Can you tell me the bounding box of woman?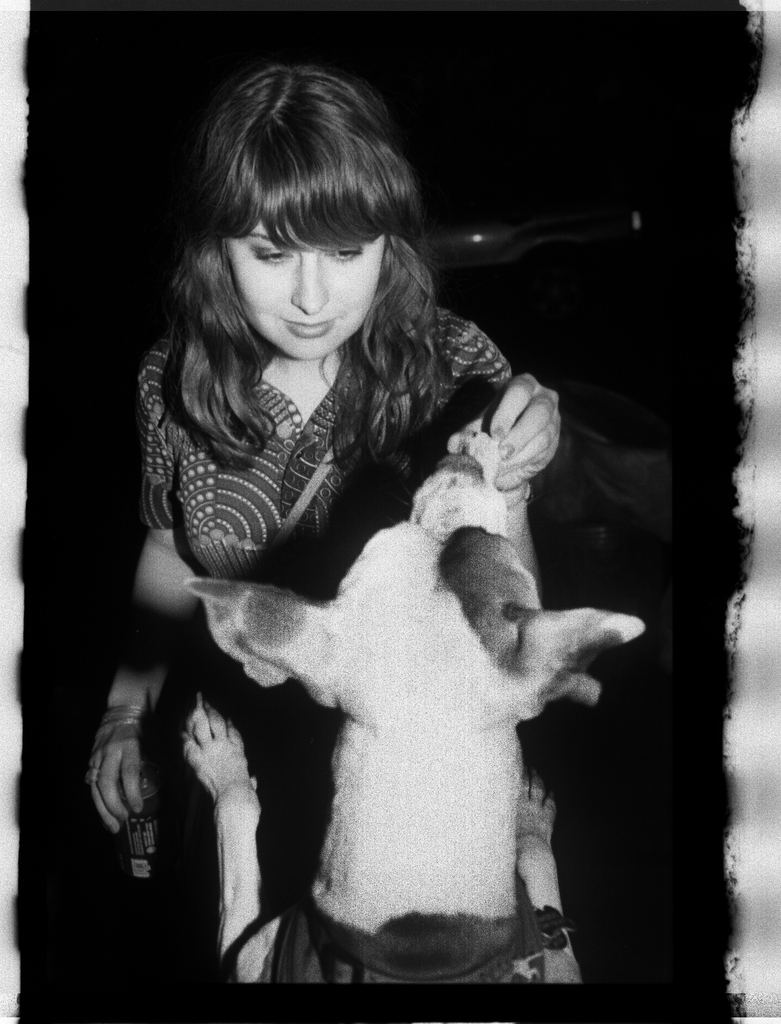
BBox(90, 49, 645, 1008).
